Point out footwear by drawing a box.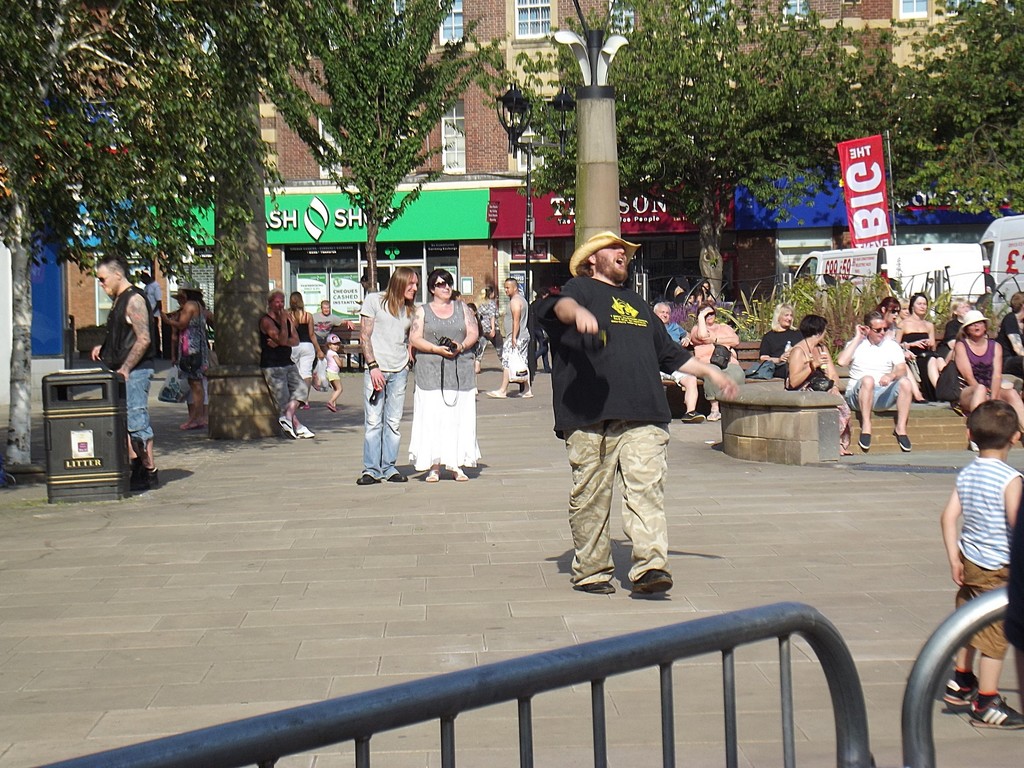
966, 429, 979, 451.
